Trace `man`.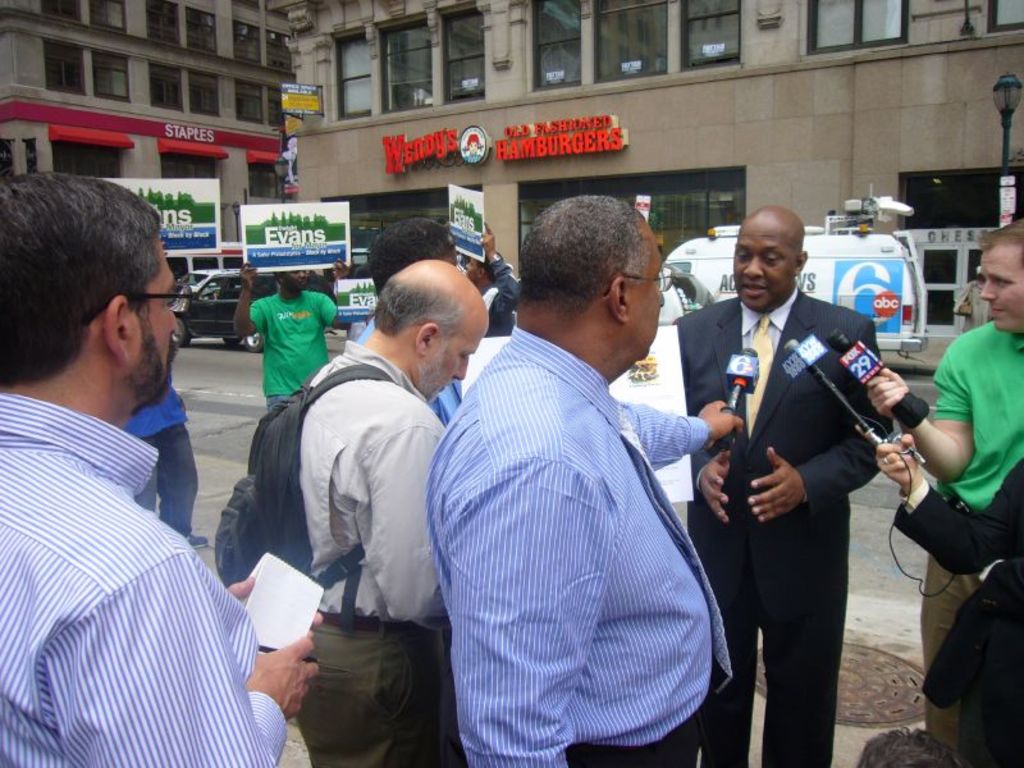
Traced to 0,169,314,767.
